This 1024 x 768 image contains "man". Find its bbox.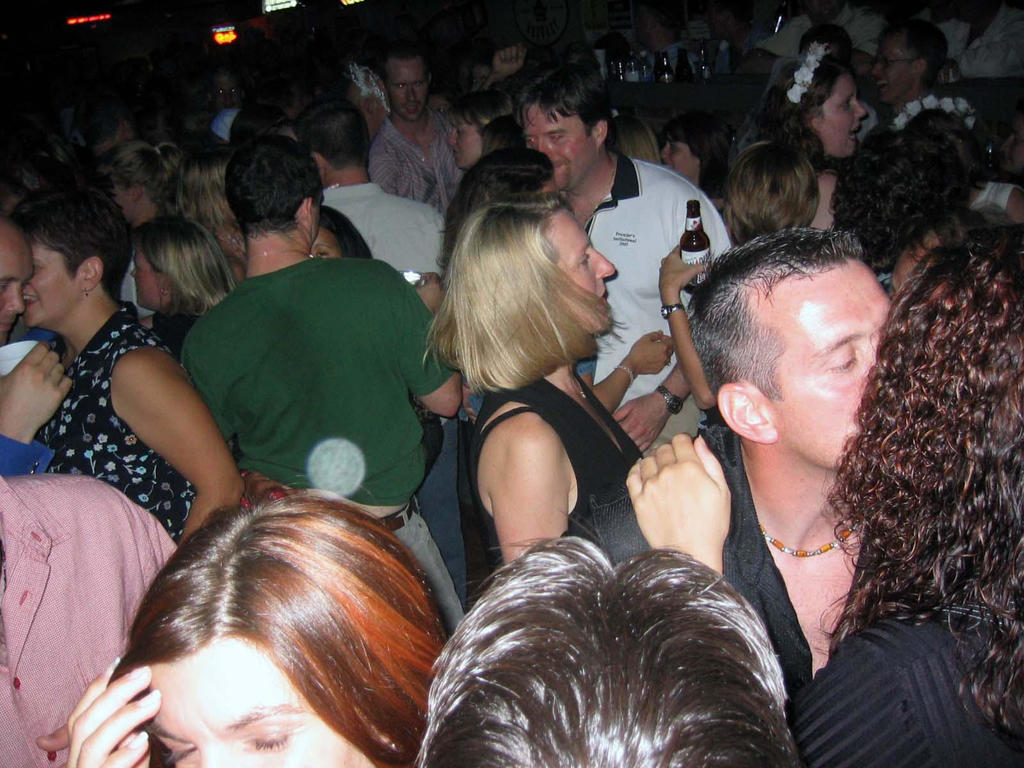
[x1=865, y1=22, x2=943, y2=125].
